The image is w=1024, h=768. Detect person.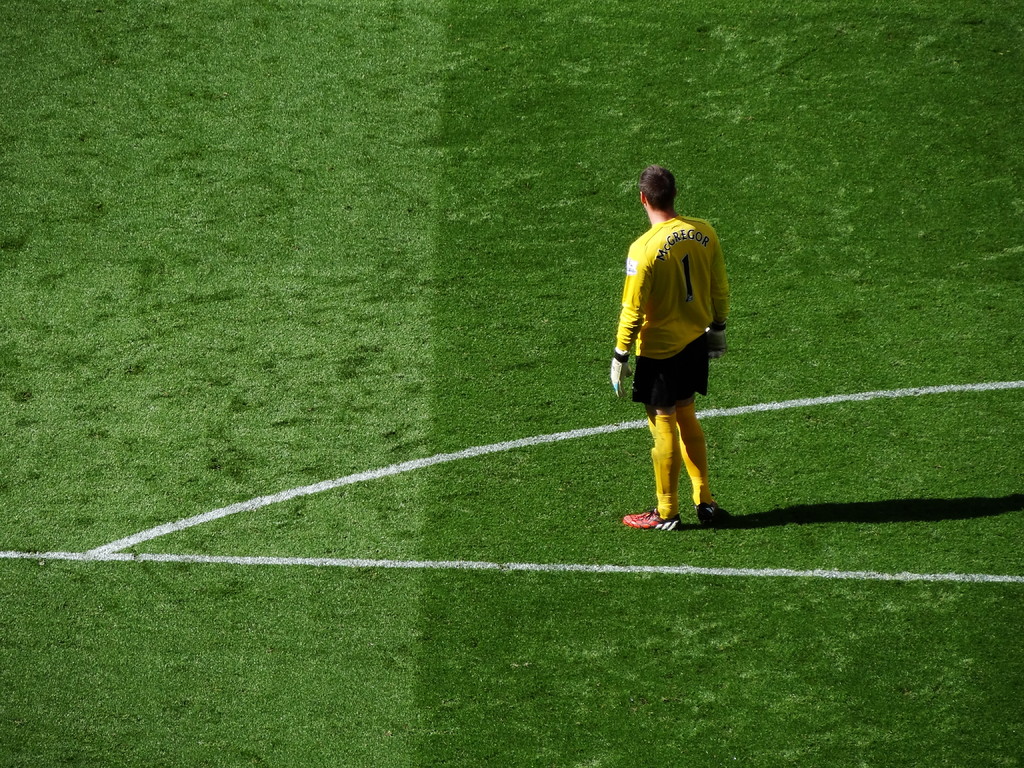
Detection: rect(614, 172, 735, 536).
